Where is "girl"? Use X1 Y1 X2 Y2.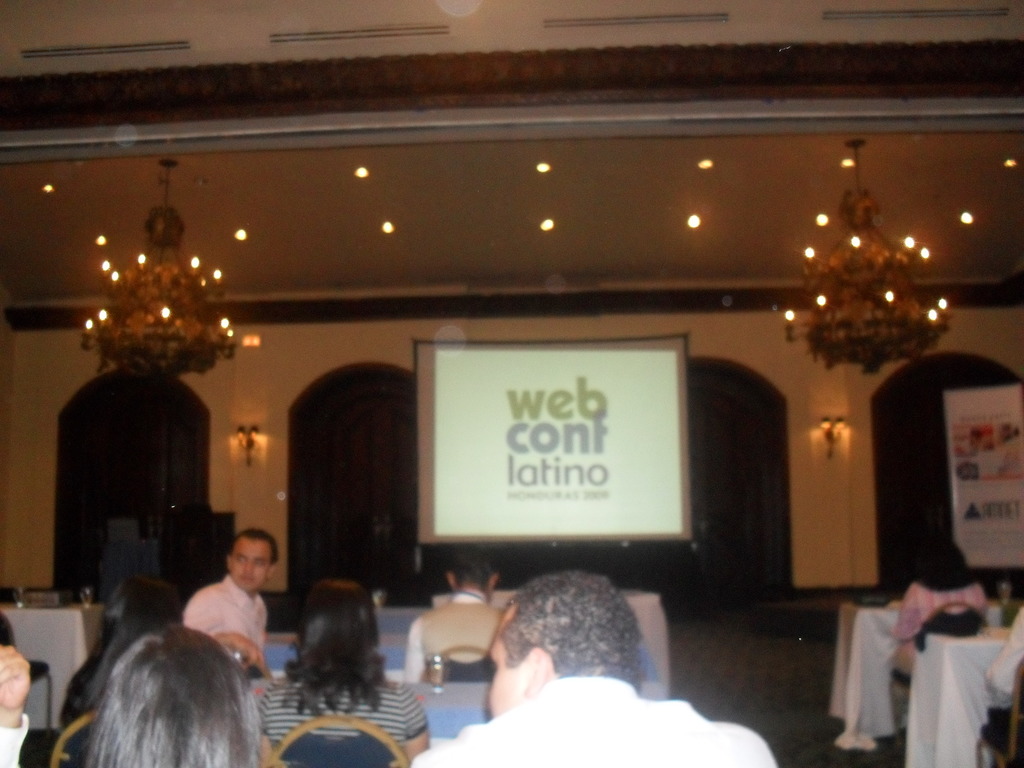
885 537 990 732.
